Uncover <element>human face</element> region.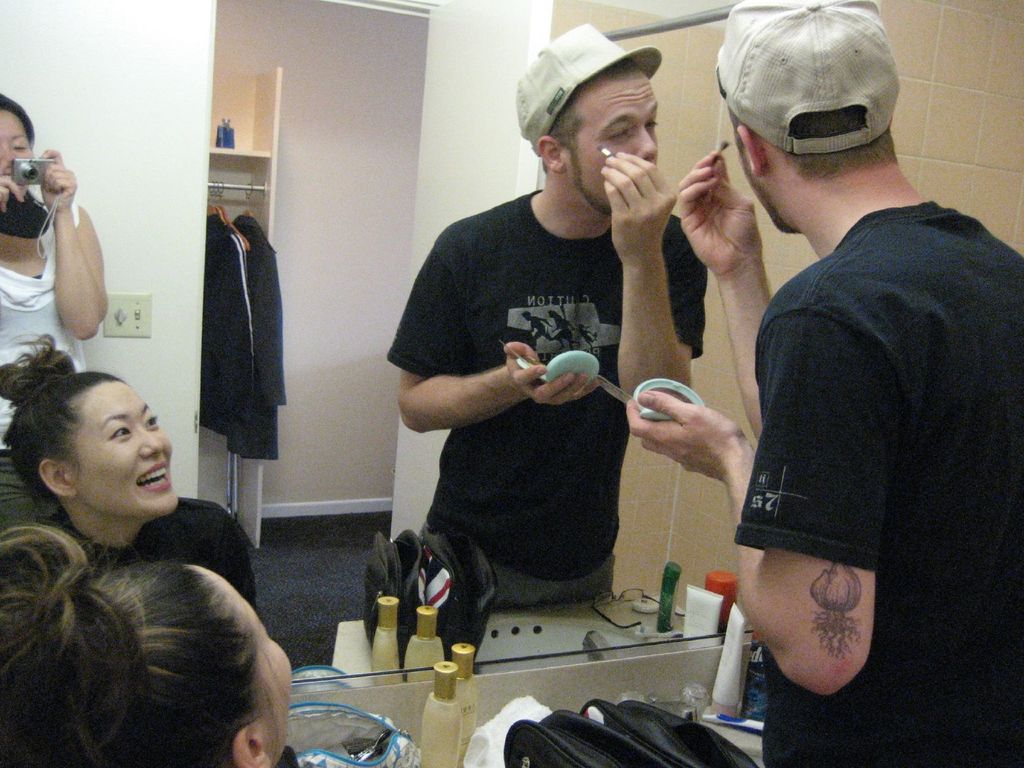
Uncovered: (0, 113, 29, 195).
